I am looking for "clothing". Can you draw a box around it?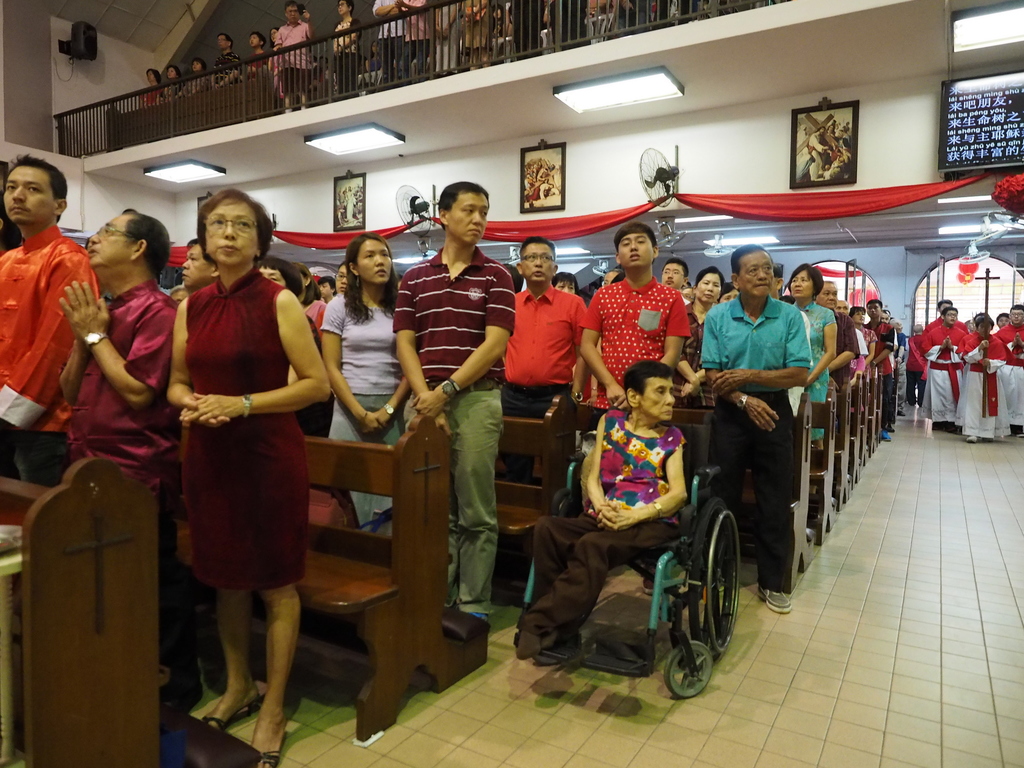
Sure, the bounding box is 159,84,179,99.
